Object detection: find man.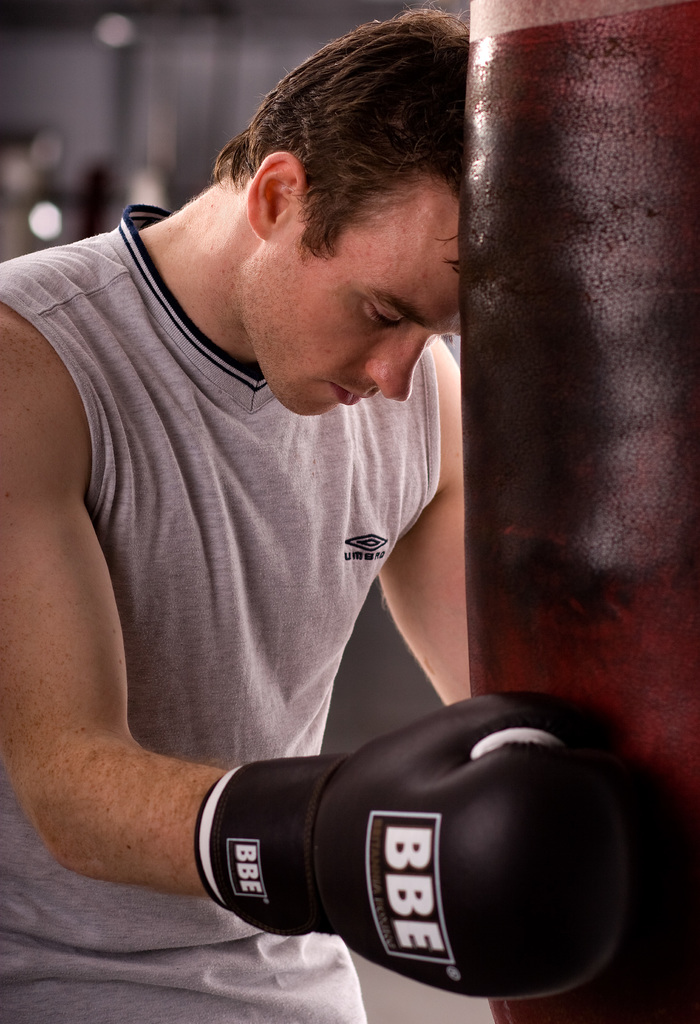
box=[0, 32, 608, 963].
